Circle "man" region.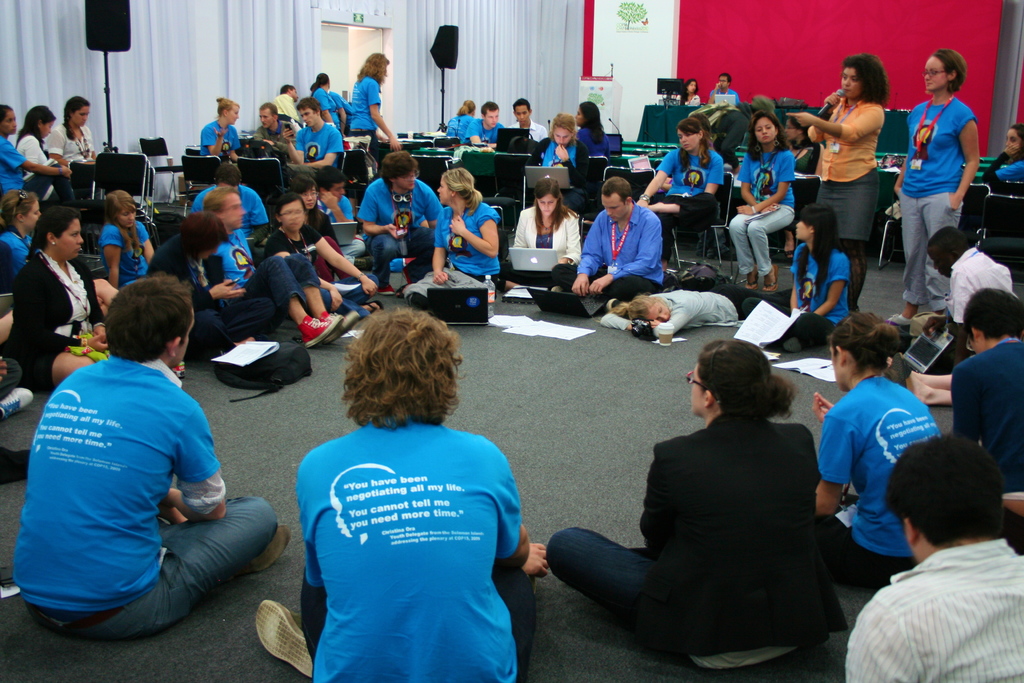
Region: (254,304,545,682).
